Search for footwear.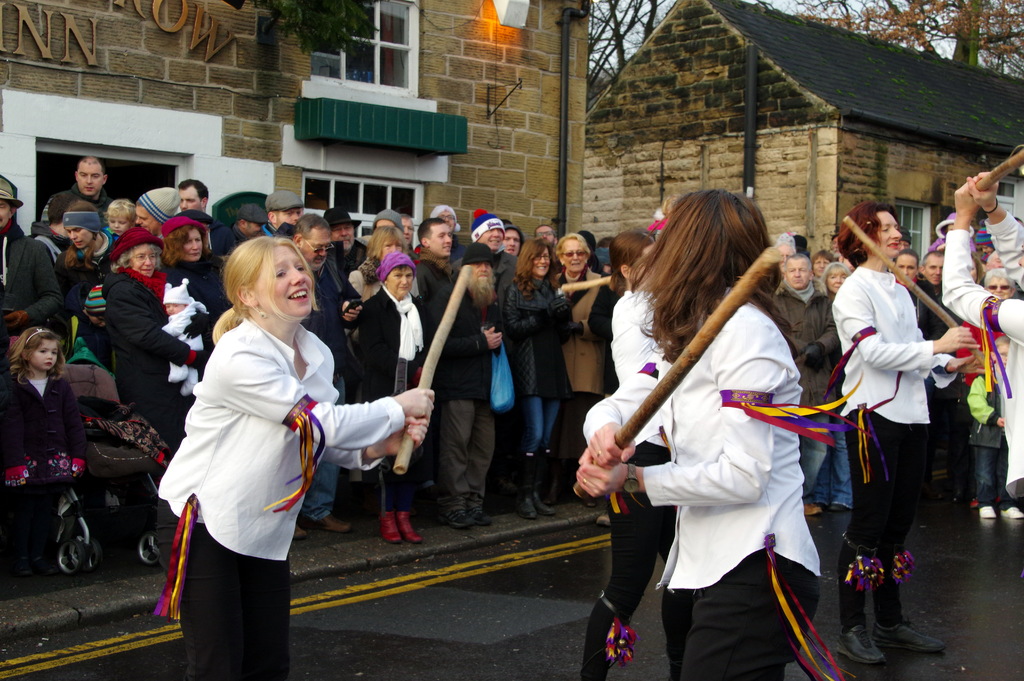
Found at locate(440, 505, 471, 532).
